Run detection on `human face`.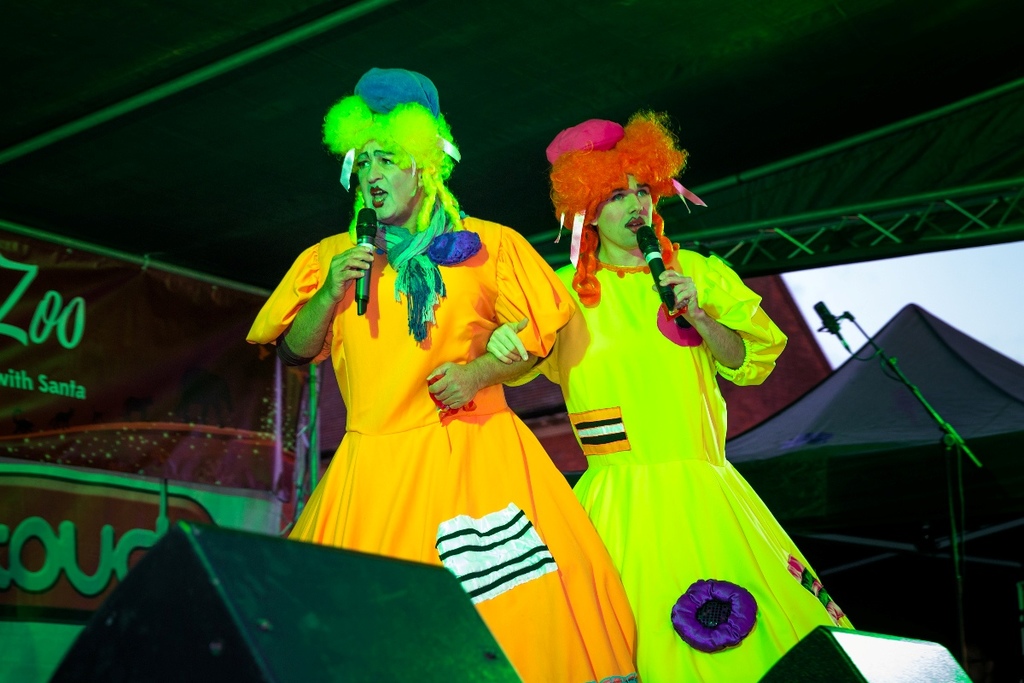
Result: x1=600 y1=175 x2=655 y2=252.
